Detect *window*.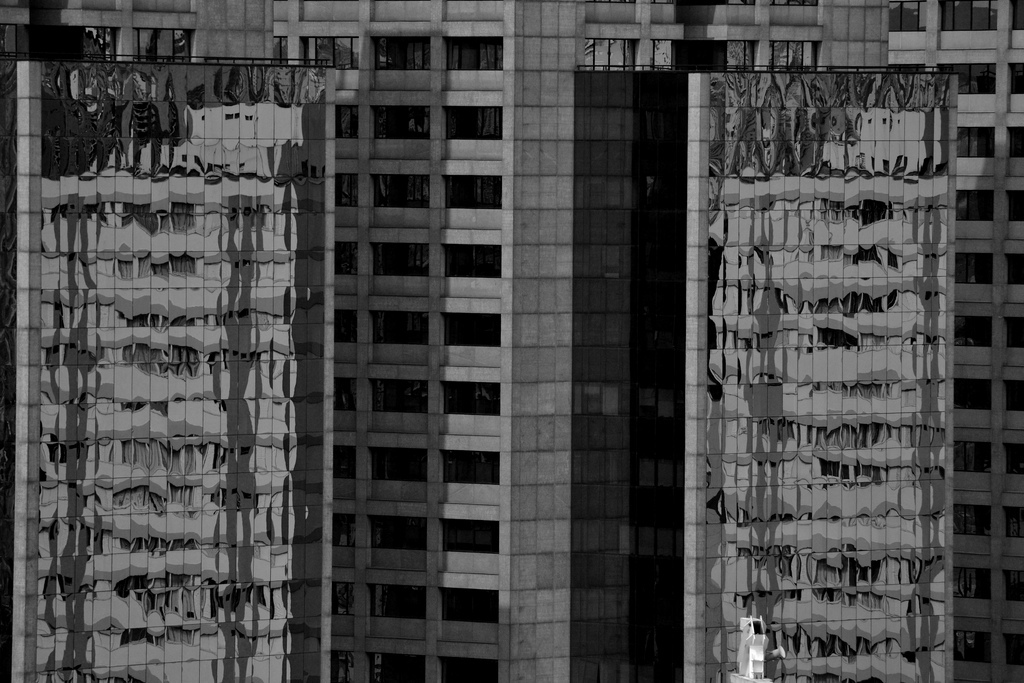
Detected at {"left": 321, "top": 311, "right": 357, "bottom": 345}.
